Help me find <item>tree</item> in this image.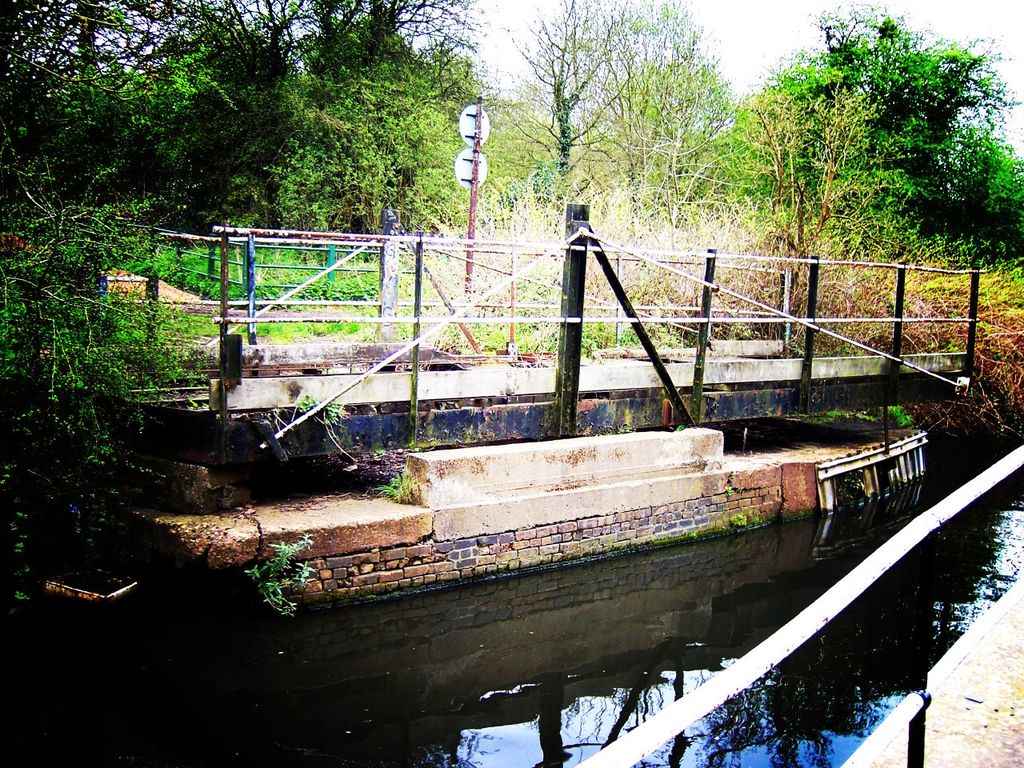
Found it: [x1=774, y1=2, x2=1023, y2=228].
